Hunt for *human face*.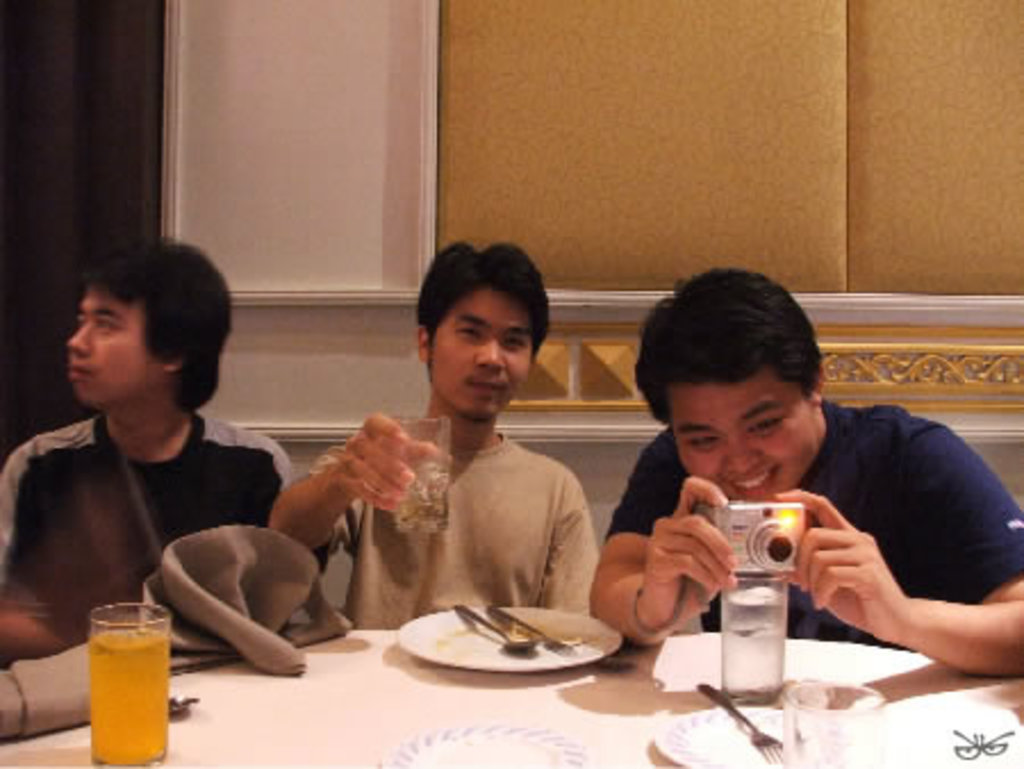
Hunted down at pyautogui.locateOnScreen(71, 284, 159, 407).
